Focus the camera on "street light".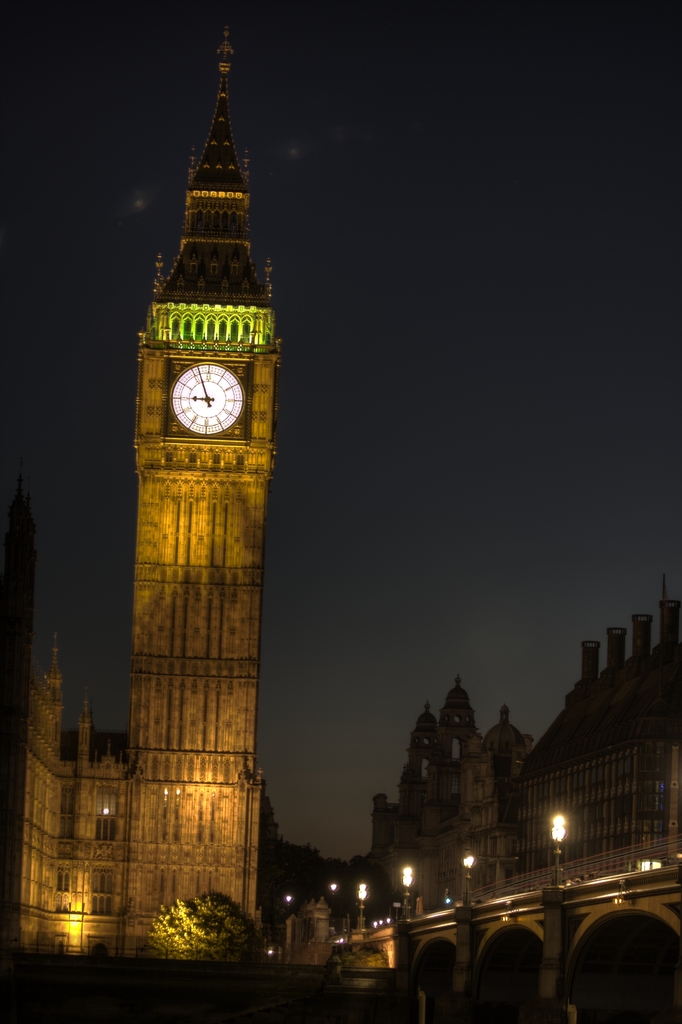
Focus region: <region>357, 883, 371, 934</region>.
